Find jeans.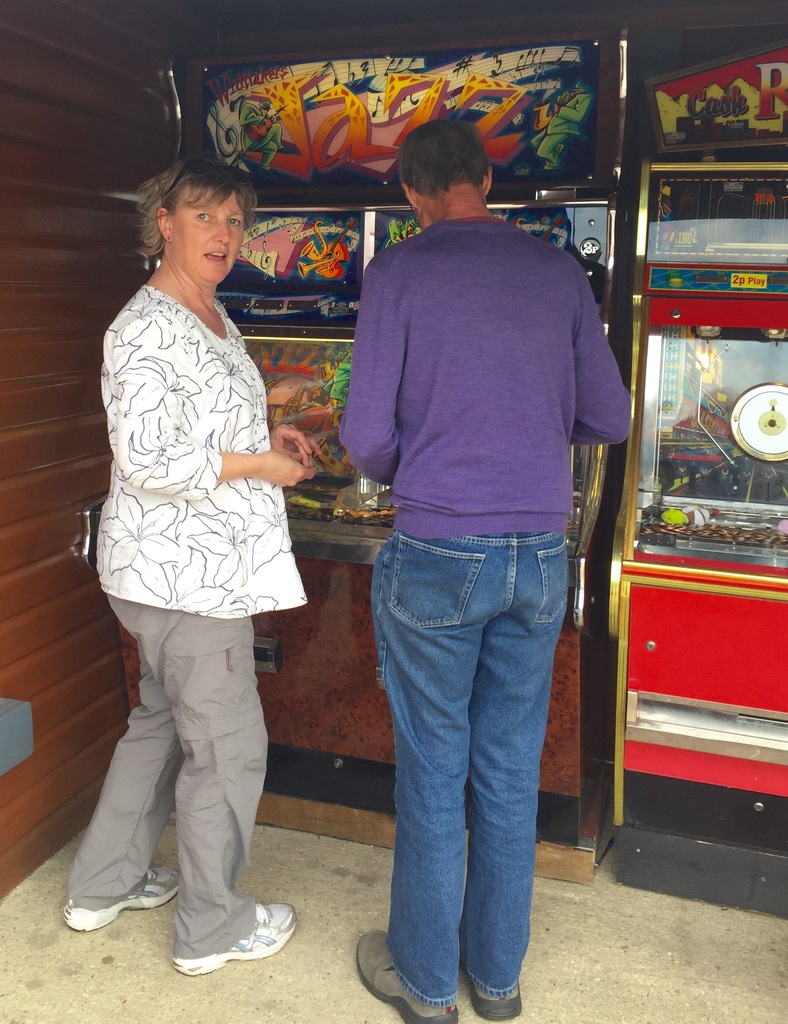
(x1=350, y1=493, x2=584, y2=1008).
